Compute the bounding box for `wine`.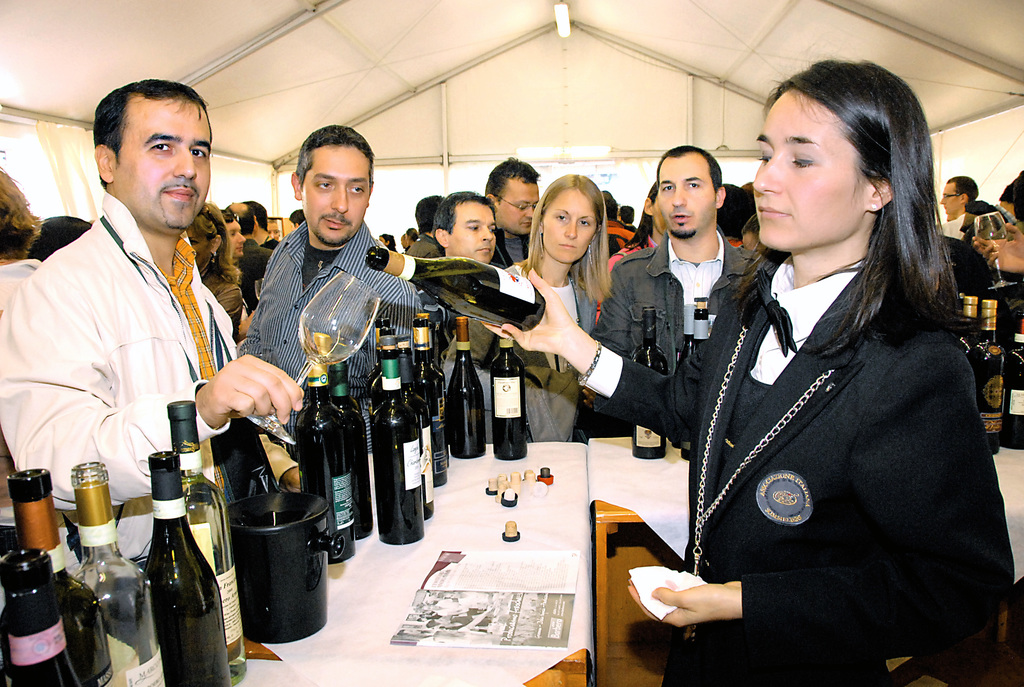
(1010,312,1023,451).
